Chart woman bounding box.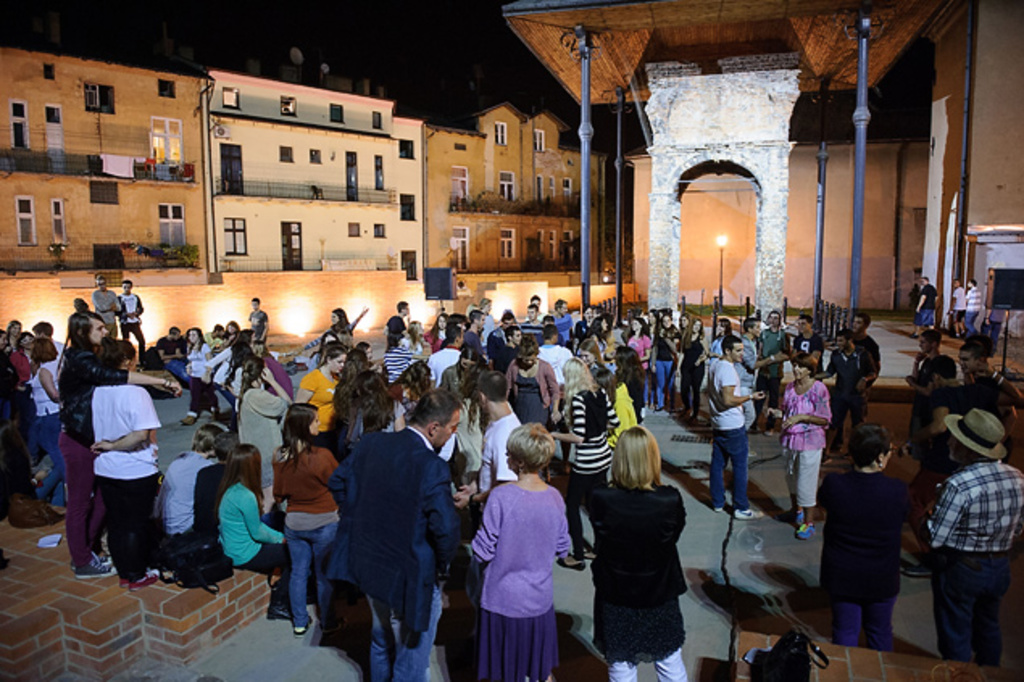
Charted: x1=818 y1=421 x2=914 y2=651.
